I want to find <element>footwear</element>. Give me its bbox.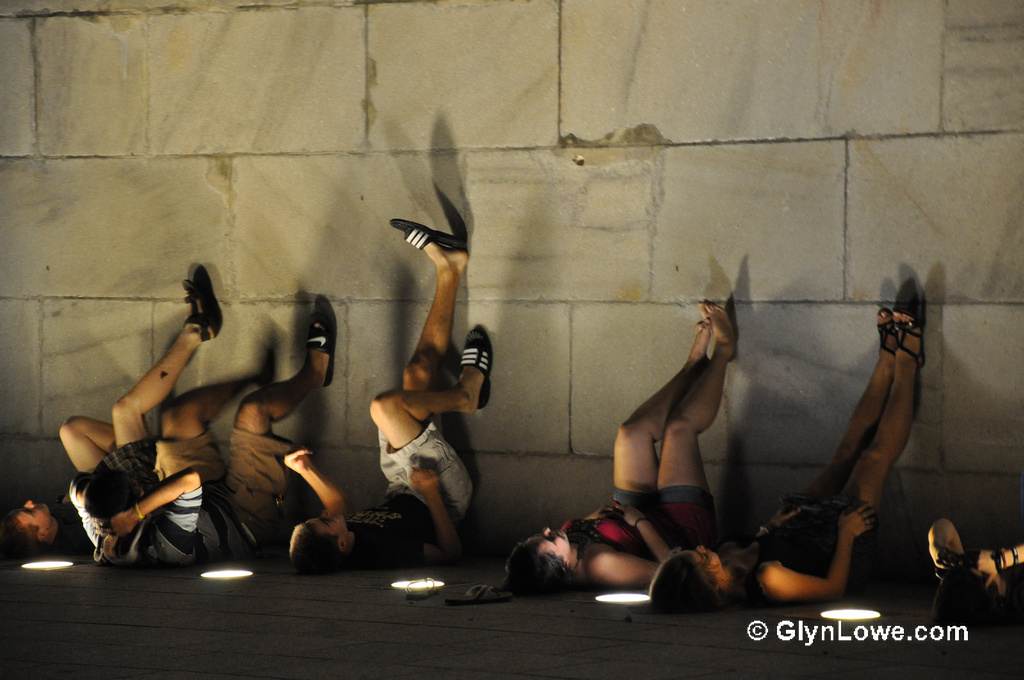
detection(395, 574, 438, 595).
